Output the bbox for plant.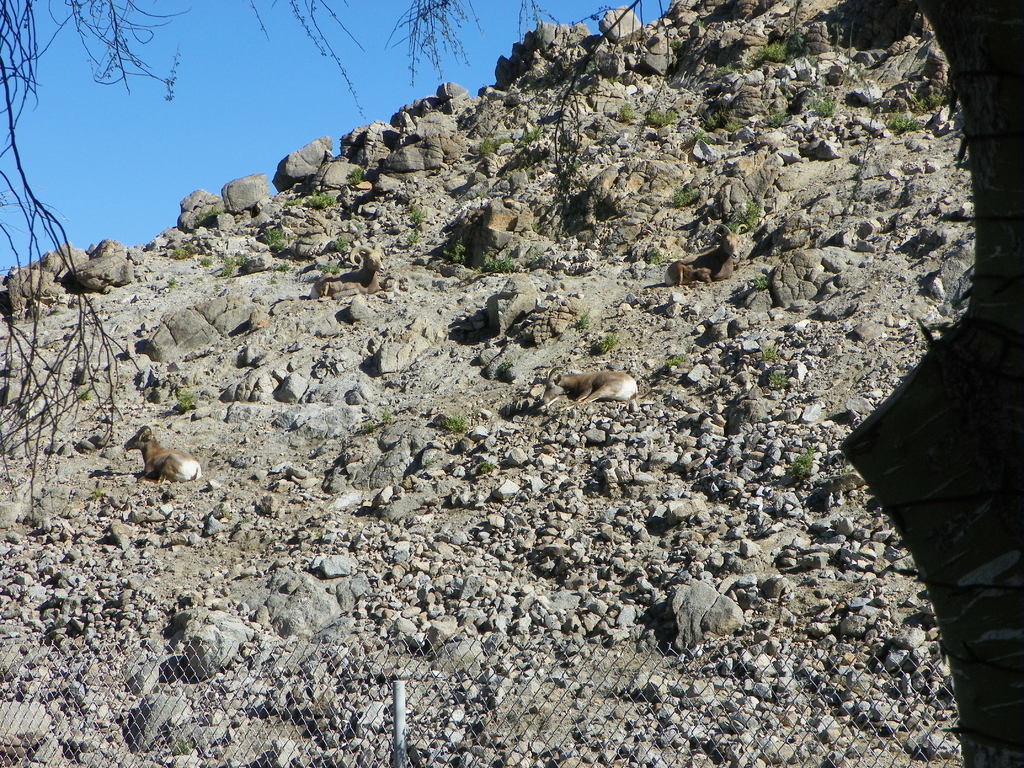
left=806, top=95, right=836, bottom=118.
